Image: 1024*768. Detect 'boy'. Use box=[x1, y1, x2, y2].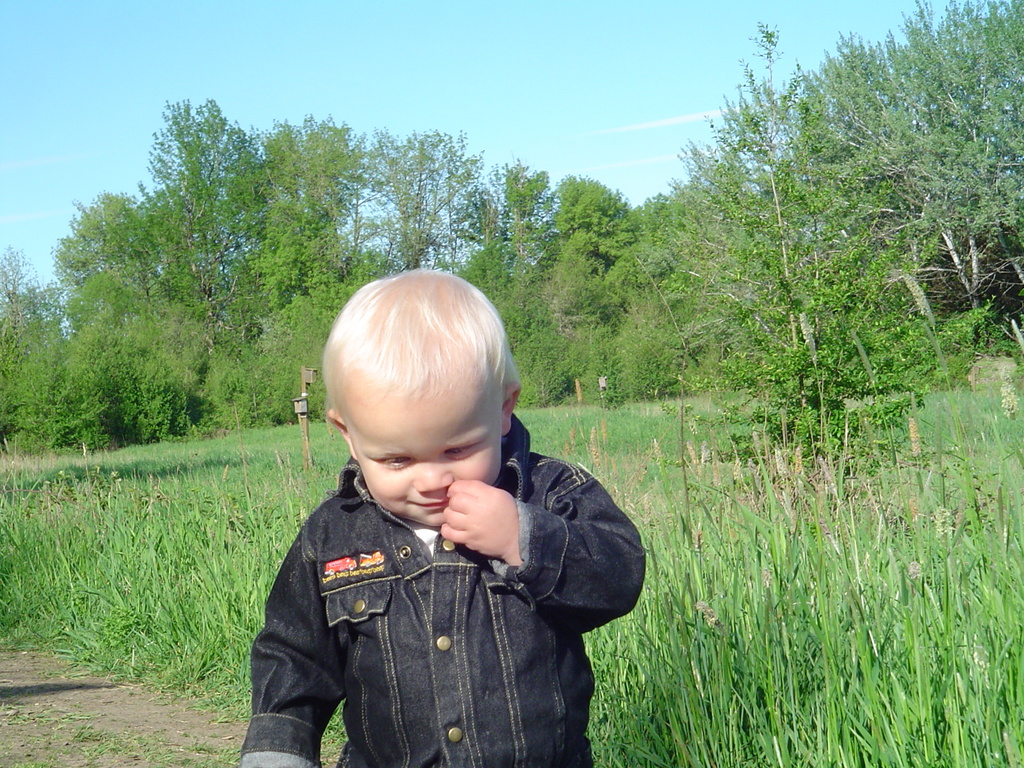
box=[231, 242, 600, 767].
